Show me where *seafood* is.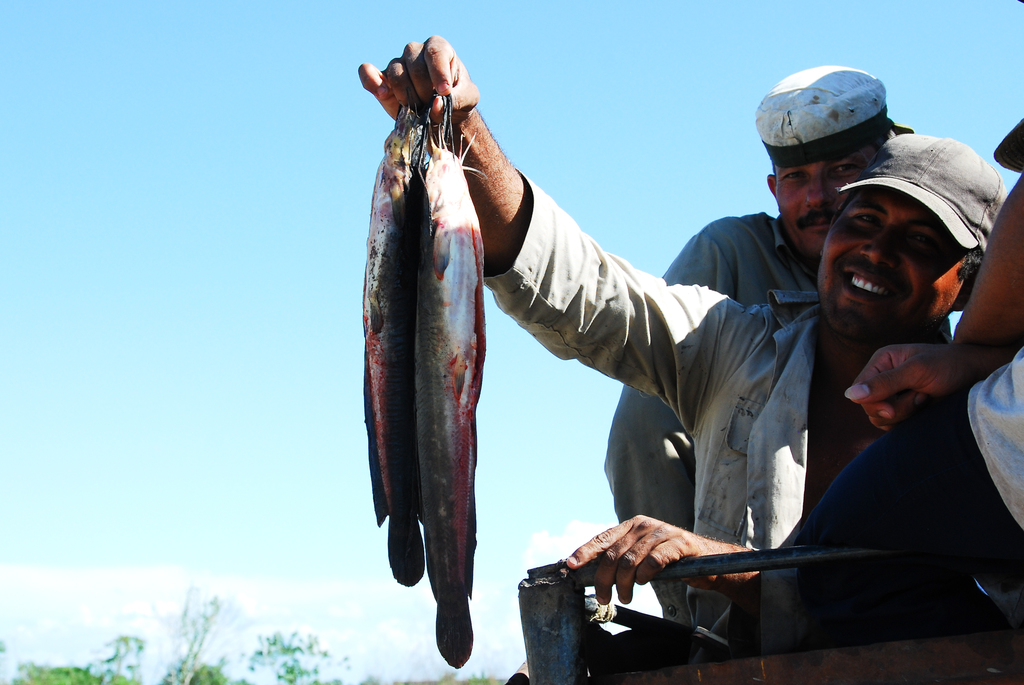
*seafood* is at detection(362, 99, 419, 589).
